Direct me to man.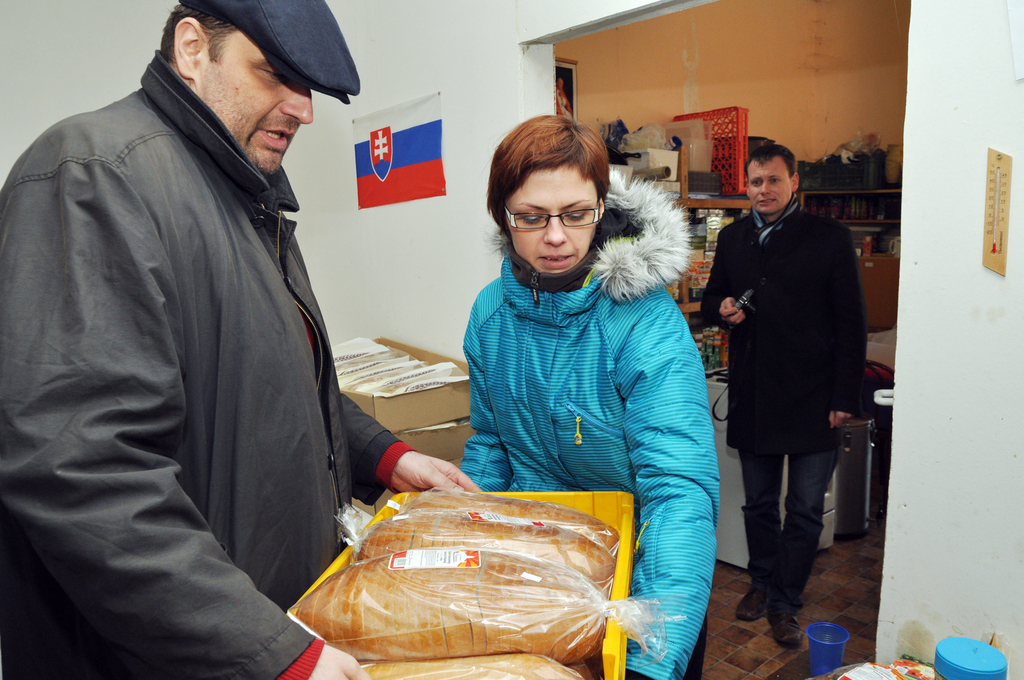
Direction: {"x1": 709, "y1": 138, "x2": 881, "y2": 634}.
